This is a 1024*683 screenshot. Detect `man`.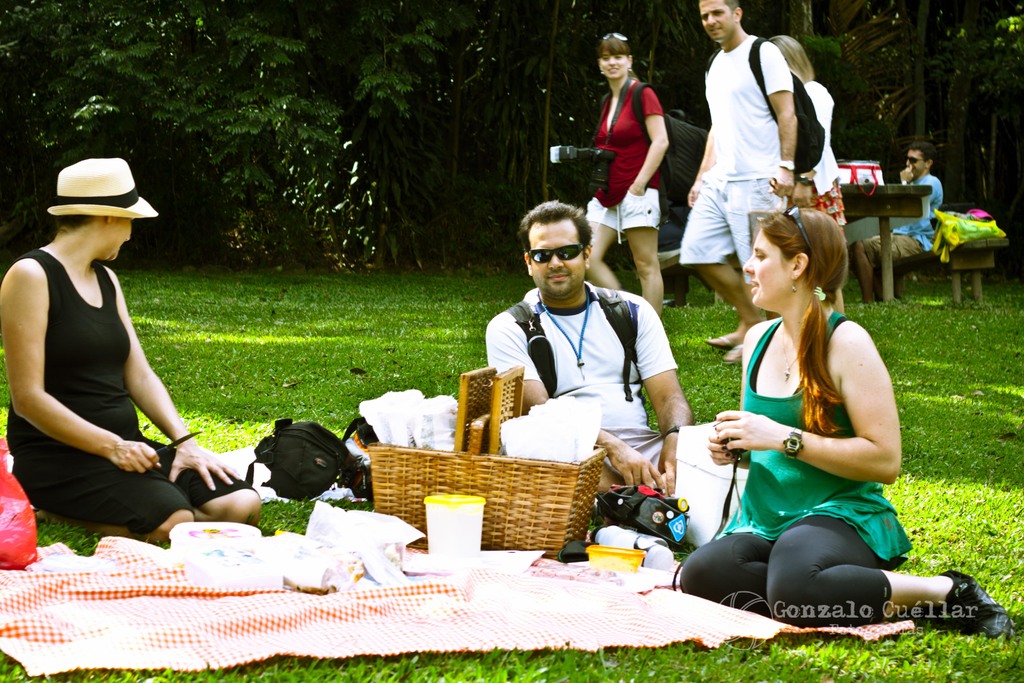
[left=687, top=3, right=832, bottom=293].
